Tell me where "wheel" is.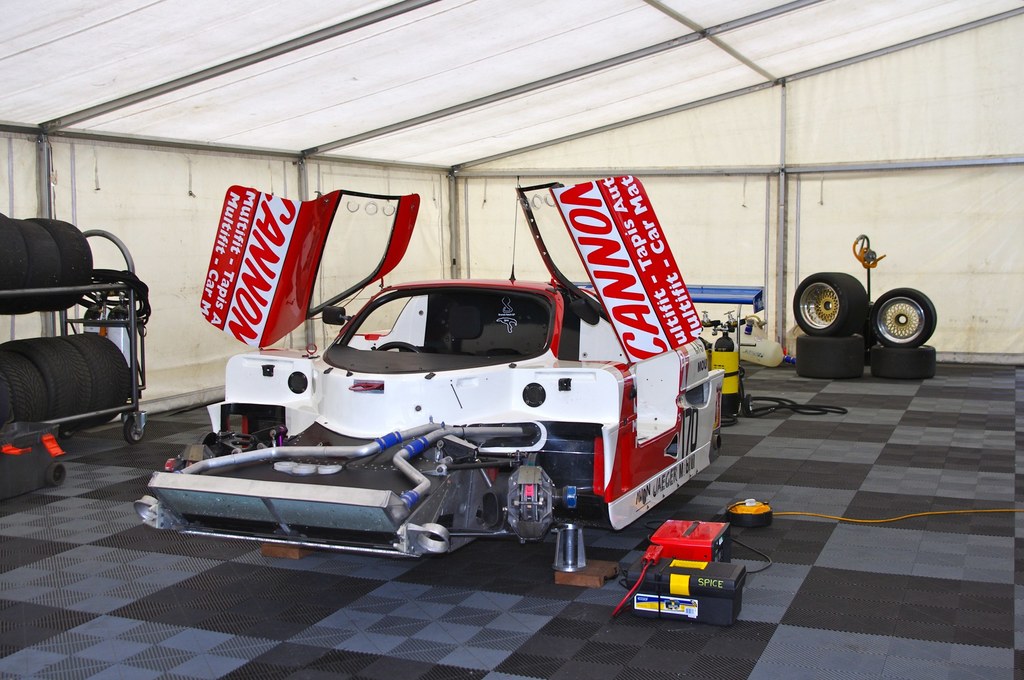
"wheel" is at {"left": 867, "top": 279, "right": 946, "bottom": 359}.
